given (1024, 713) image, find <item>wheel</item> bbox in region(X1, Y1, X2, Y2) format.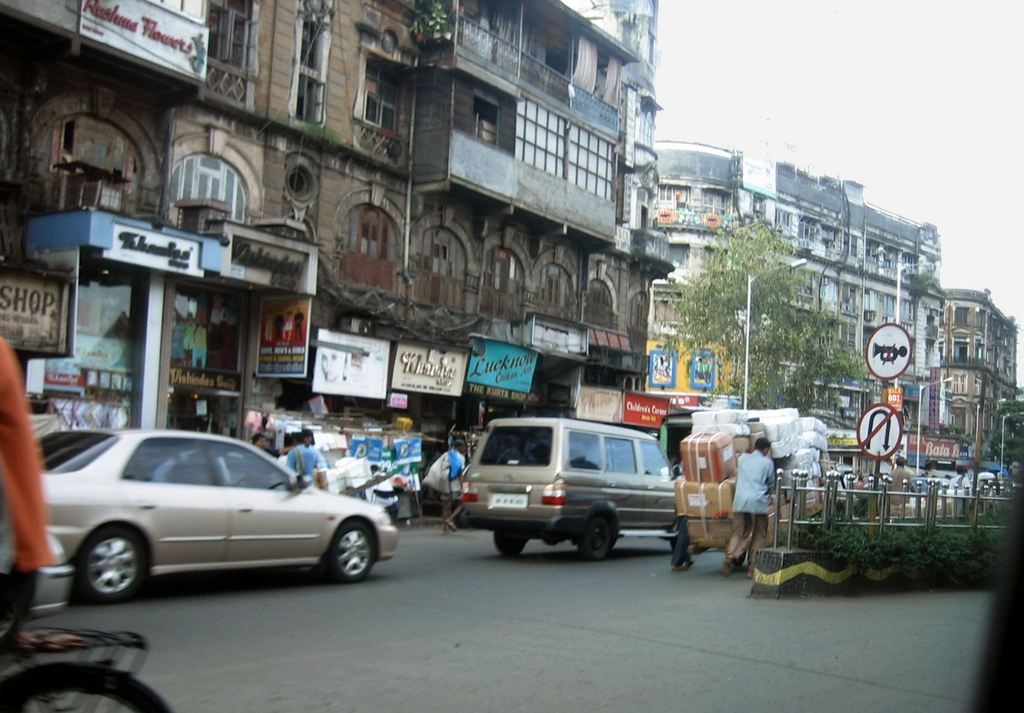
region(73, 510, 152, 610).
